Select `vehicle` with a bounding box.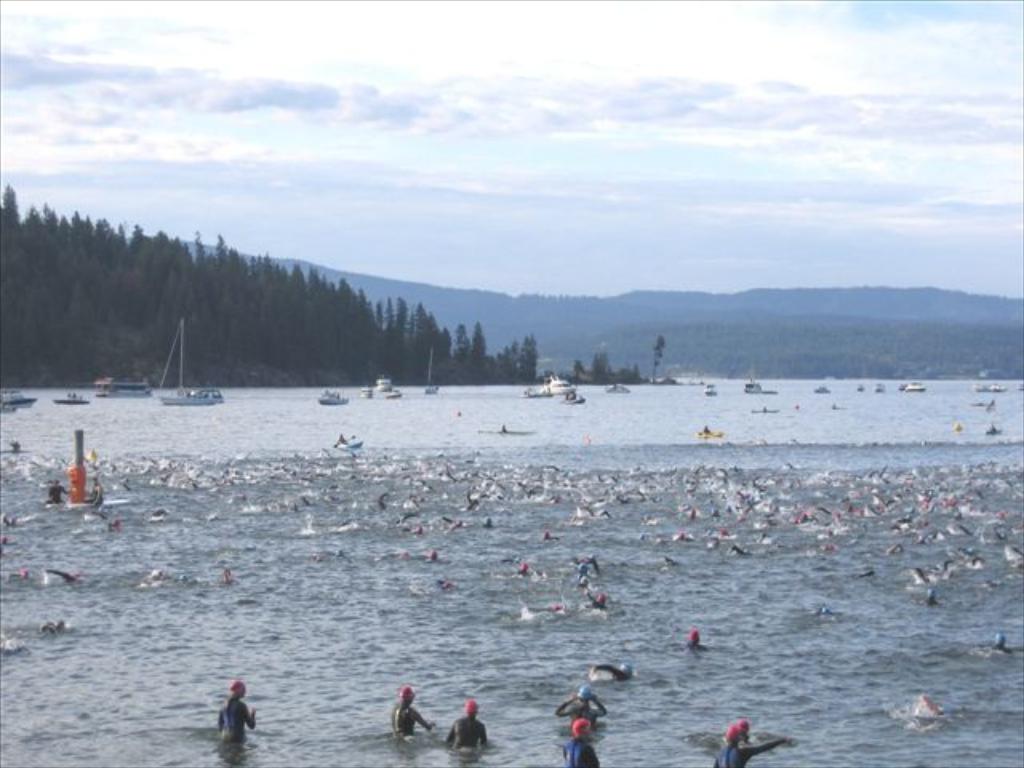
pyautogui.locateOnScreen(608, 381, 632, 395).
